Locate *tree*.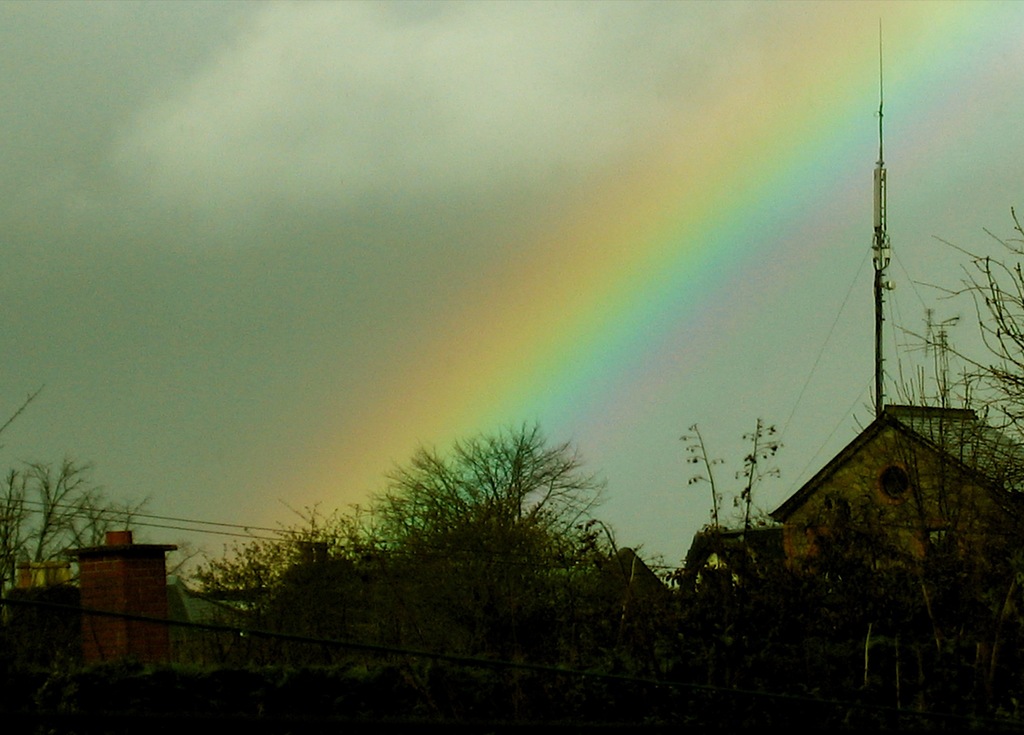
Bounding box: 851, 204, 1023, 734.
